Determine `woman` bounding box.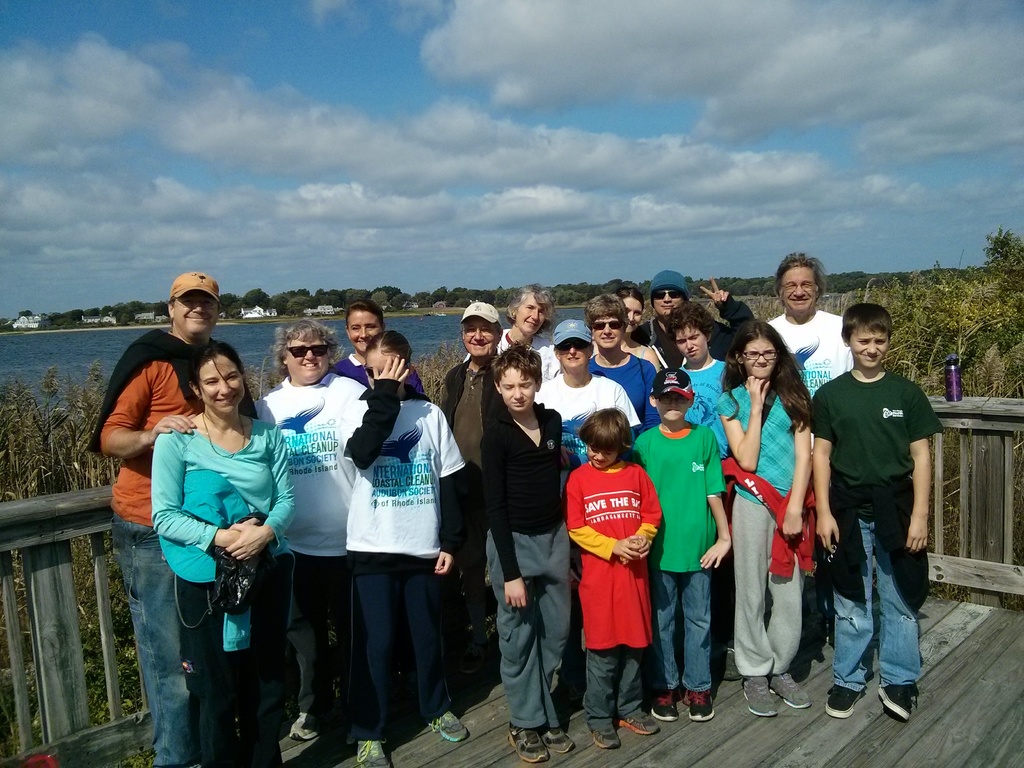
Determined: {"x1": 463, "y1": 279, "x2": 556, "y2": 383}.
